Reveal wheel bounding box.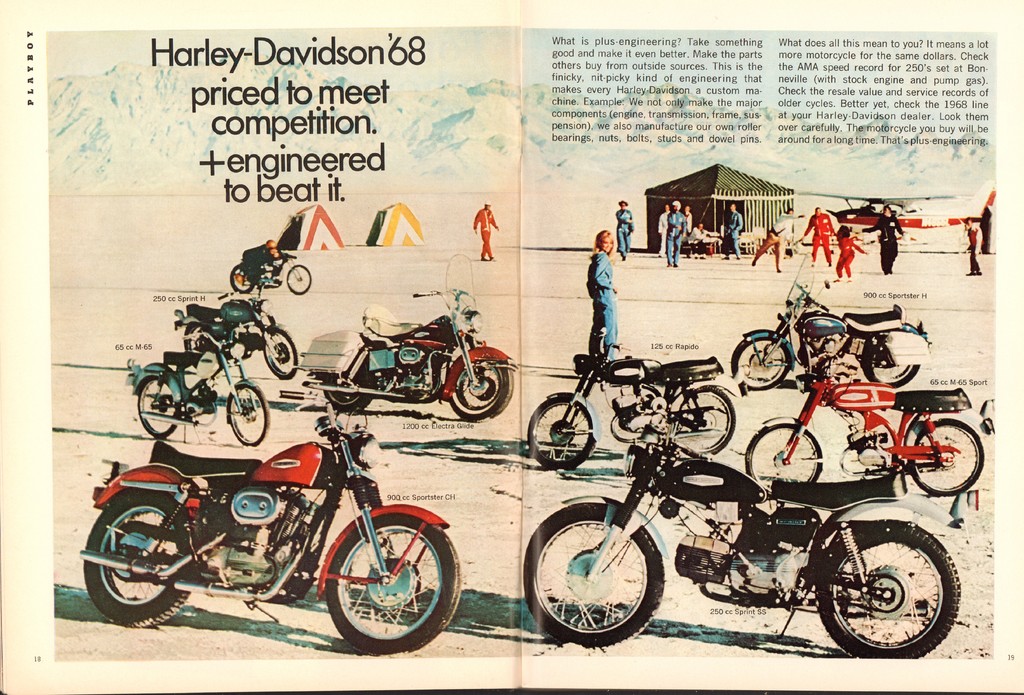
Revealed: locate(815, 521, 962, 657).
